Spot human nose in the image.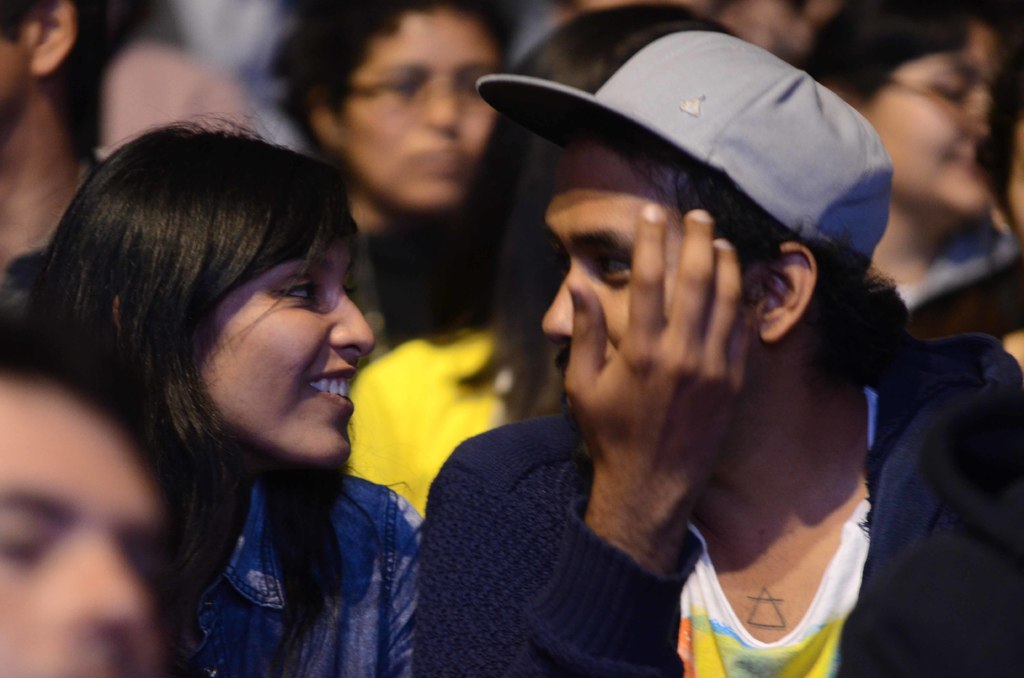
human nose found at select_region(47, 538, 152, 648).
